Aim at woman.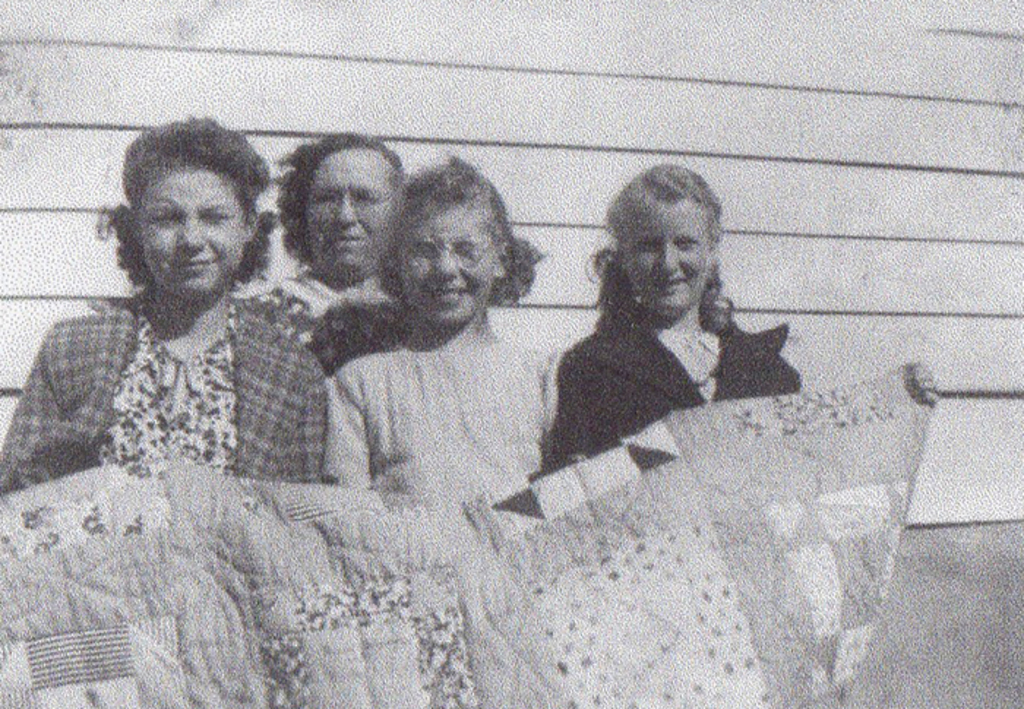
Aimed at detection(553, 156, 951, 455).
